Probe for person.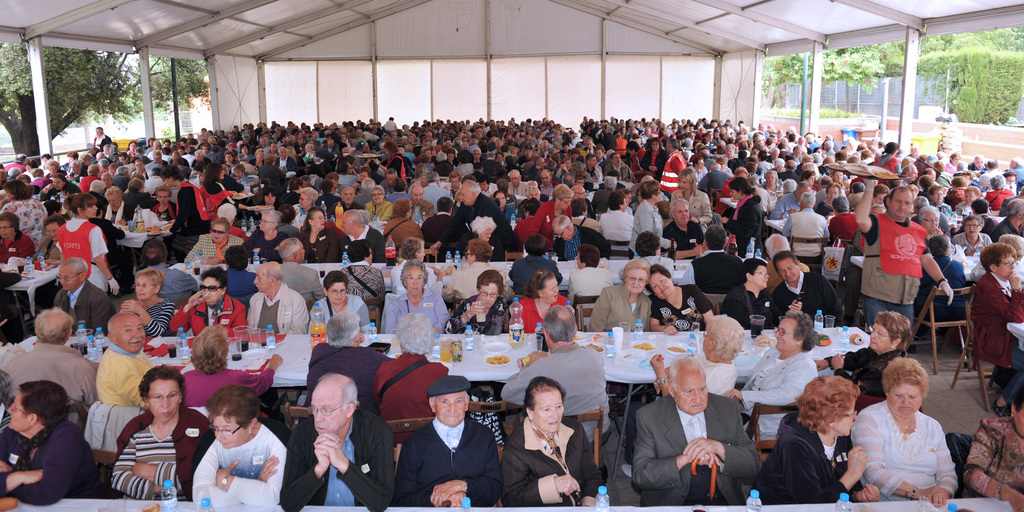
Probe result: Rect(394, 375, 504, 506).
